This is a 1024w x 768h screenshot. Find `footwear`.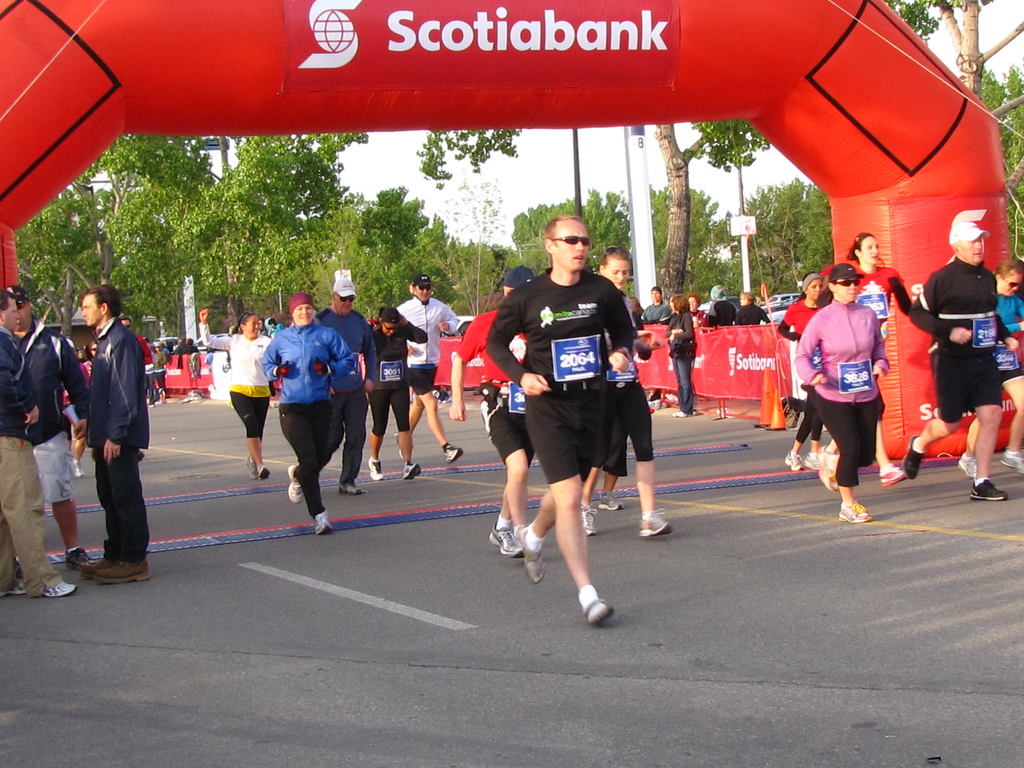
Bounding box: 488:524:520:557.
